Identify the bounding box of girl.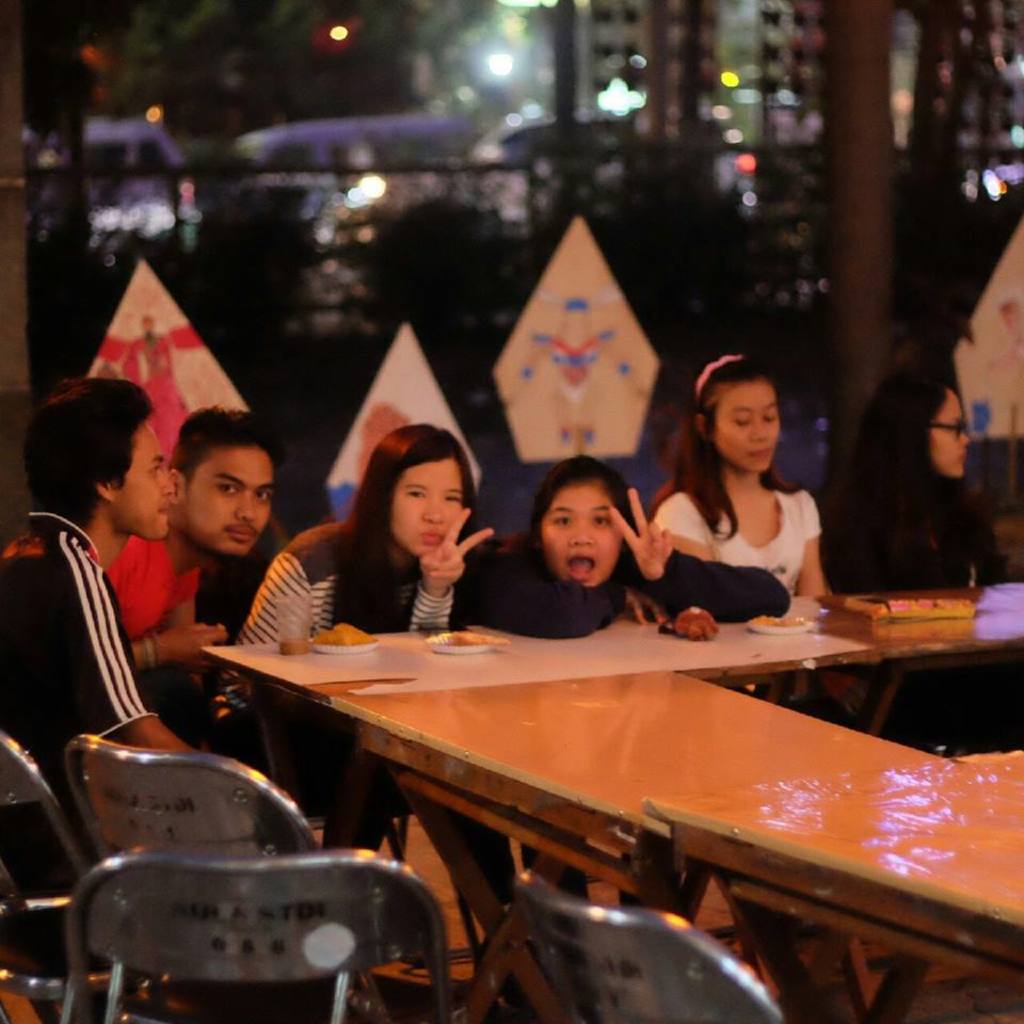
pyautogui.locateOnScreen(218, 420, 518, 908).
